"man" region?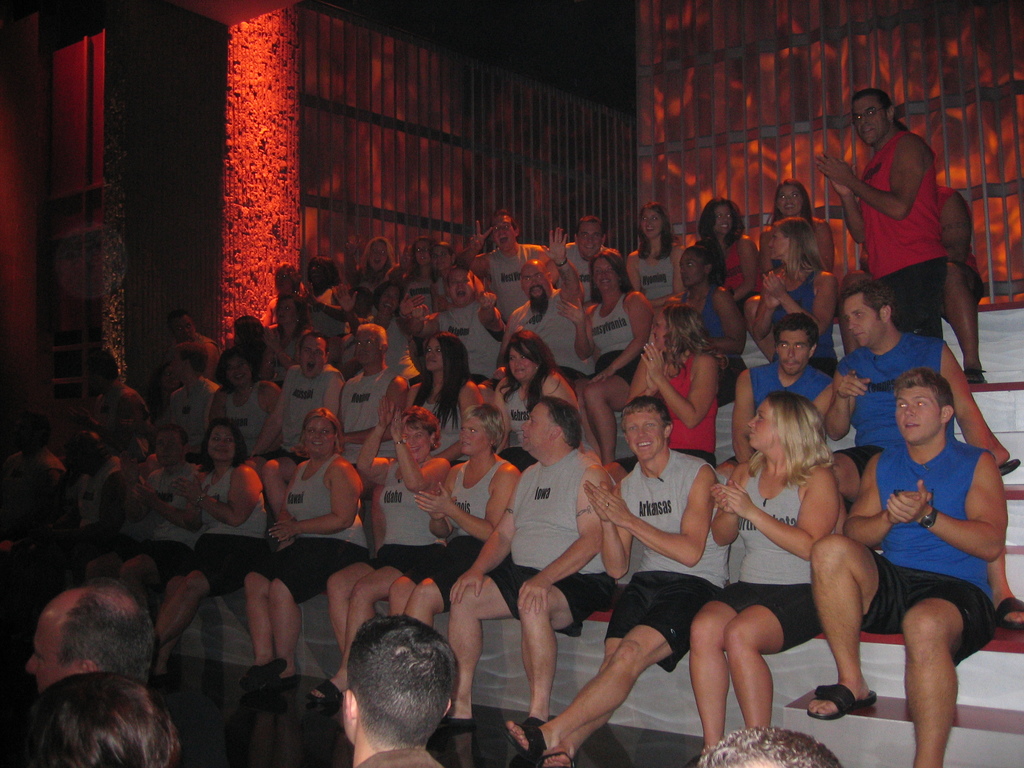
detection(862, 179, 985, 380)
